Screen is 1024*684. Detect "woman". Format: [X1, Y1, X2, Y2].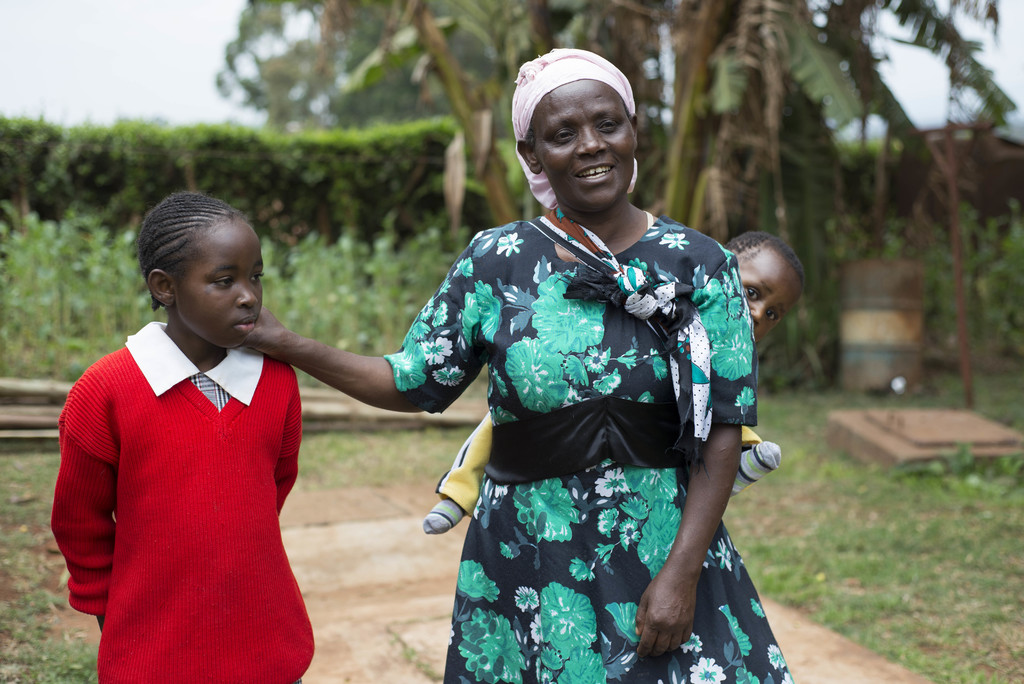
[271, 84, 822, 669].
